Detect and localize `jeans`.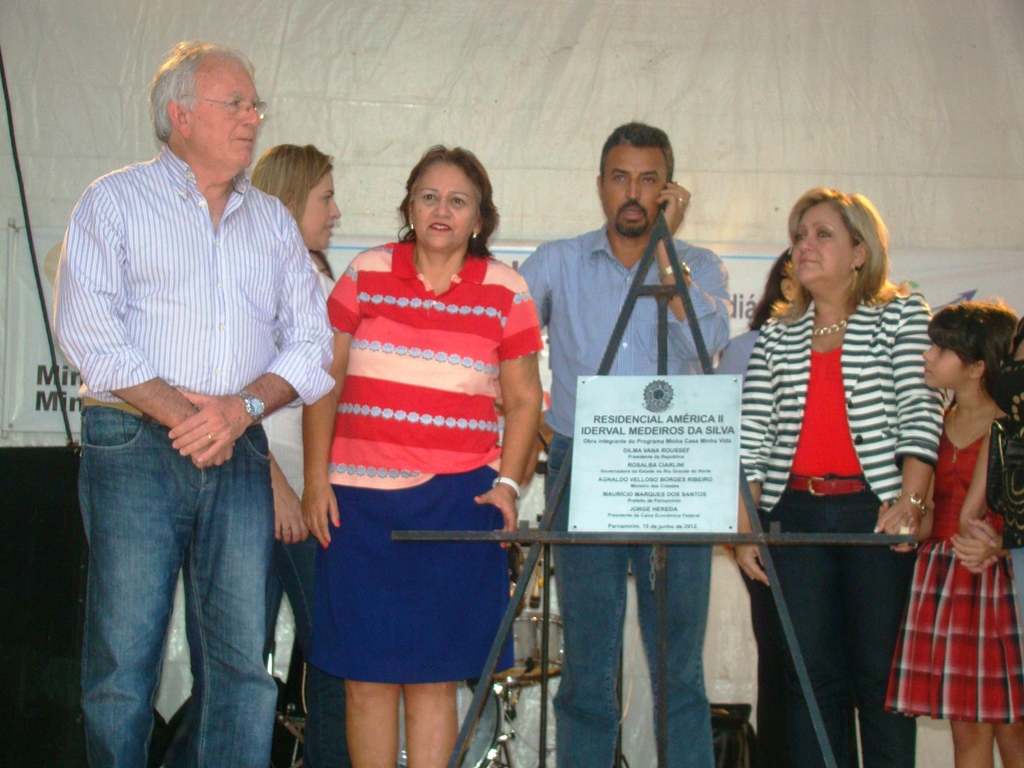
Localized at bbox=[76, 387, 289, 767].
